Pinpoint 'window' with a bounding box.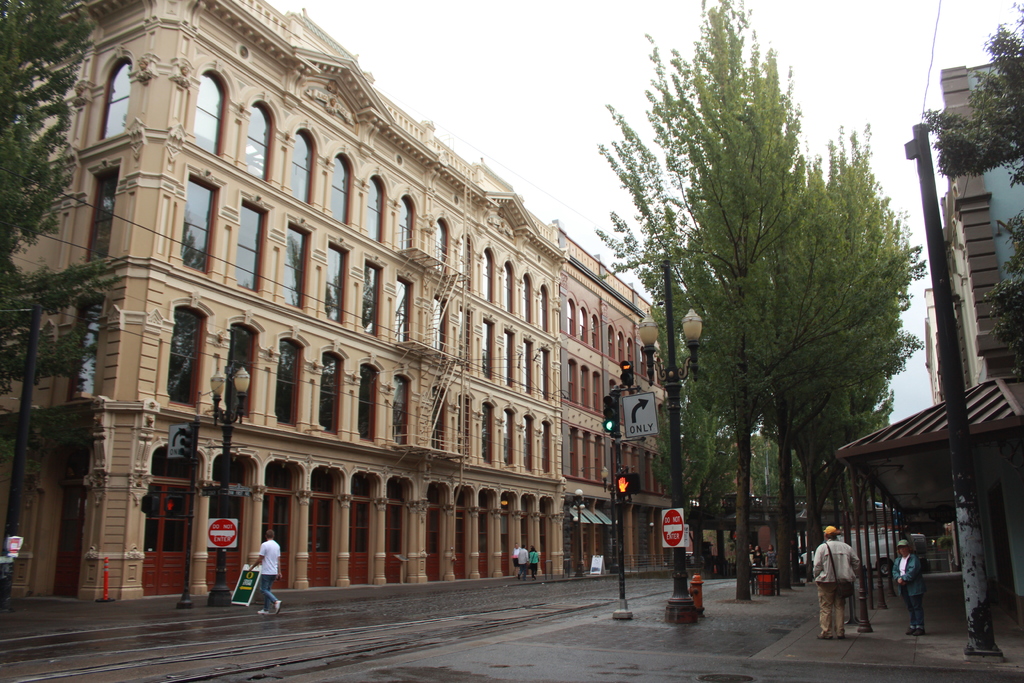
392, 376, 410, 445.
